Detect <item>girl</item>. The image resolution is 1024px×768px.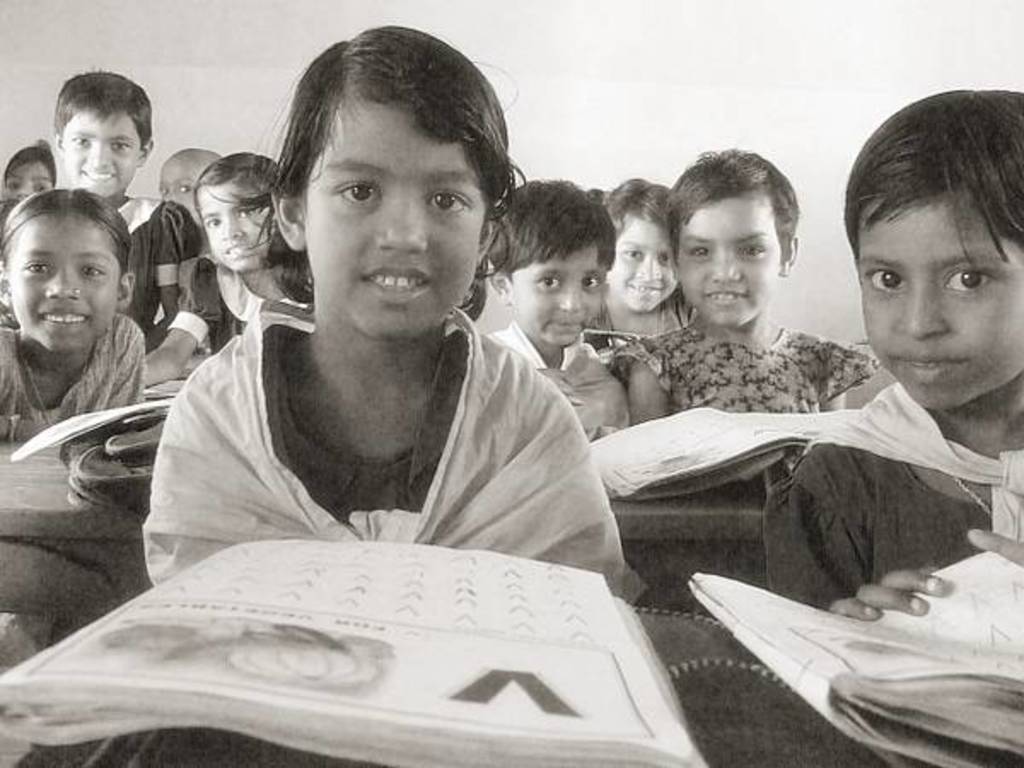
(55, 70, 222, 382).
